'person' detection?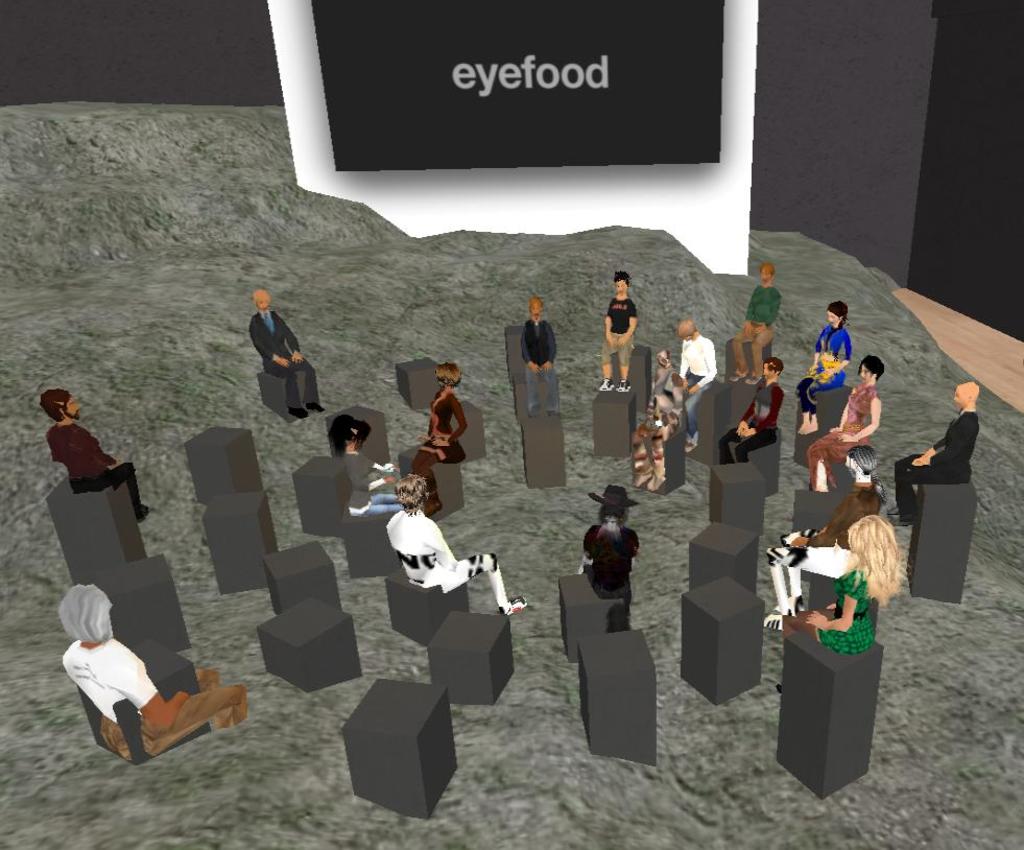
BBox(796, 303, 853, 434)
